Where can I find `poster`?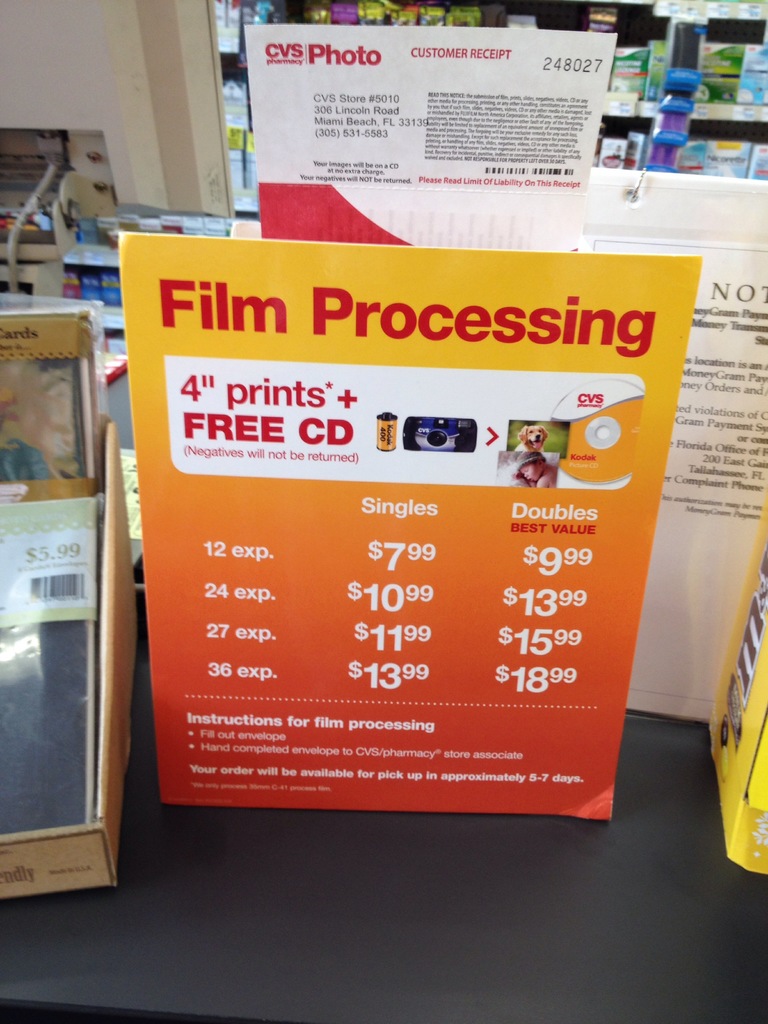
You can find it at region(246, 28, 614, 188).
